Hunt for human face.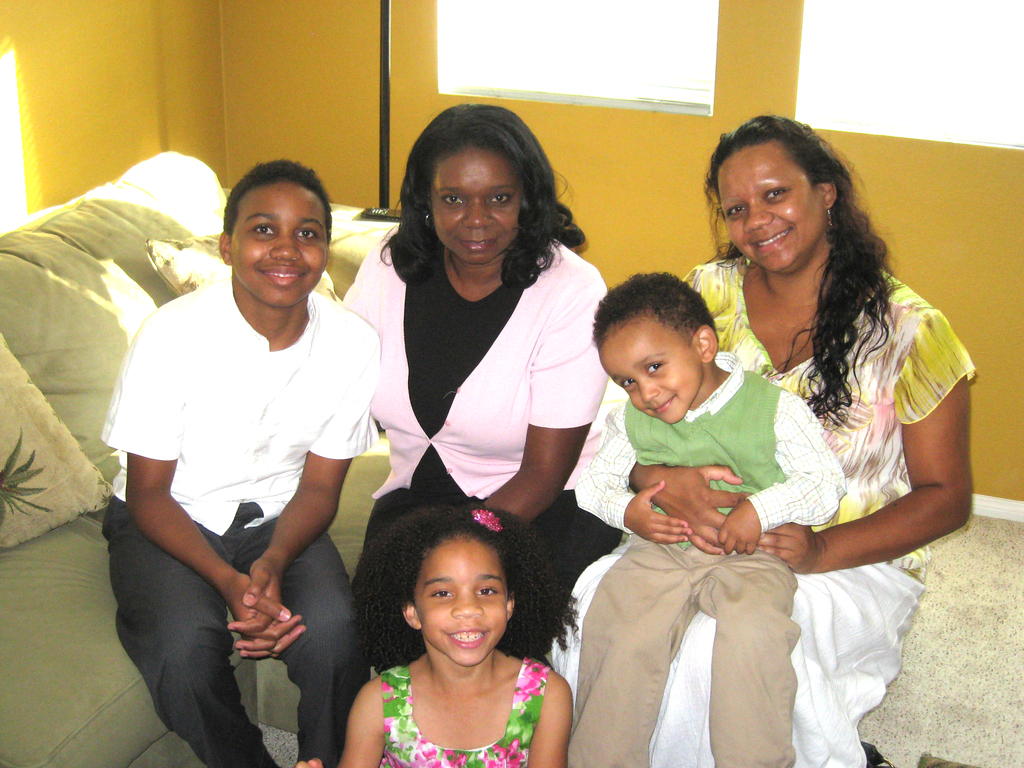
Hunted down at 228,180,328,309.
